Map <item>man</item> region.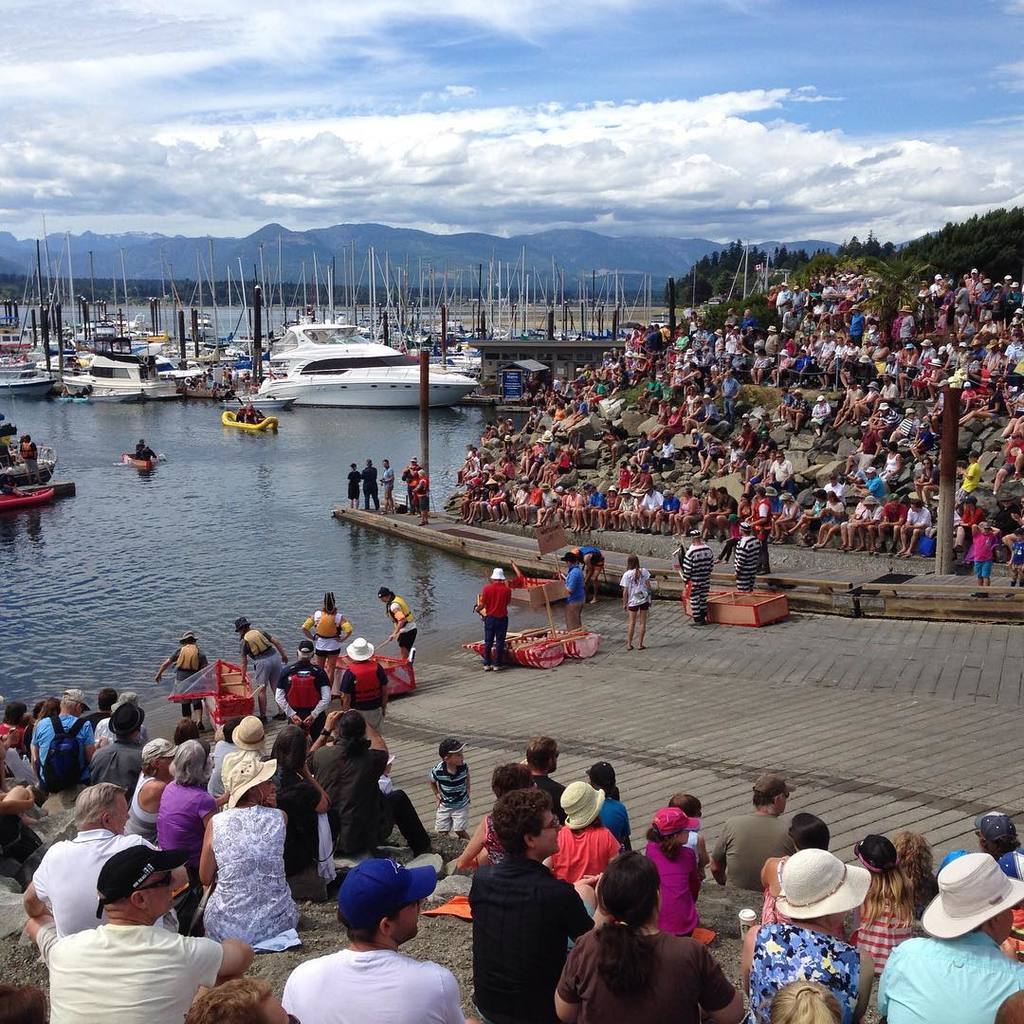
Mapped to Rect(275, 641, 329, 743).
